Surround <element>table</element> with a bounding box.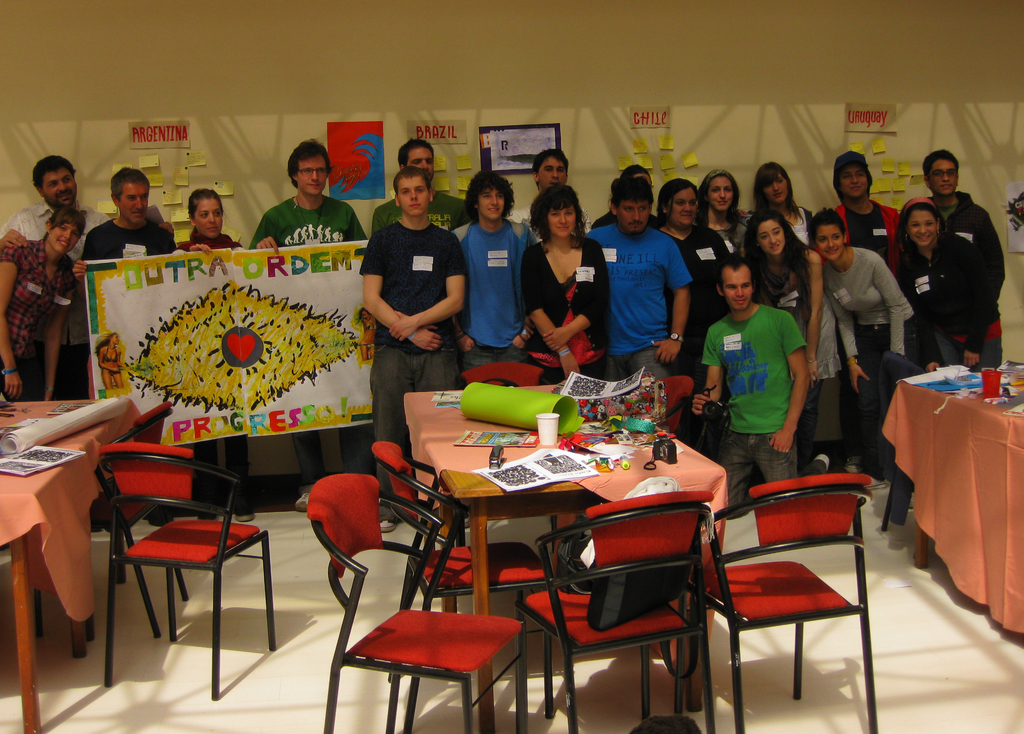
399,377,729,719.
